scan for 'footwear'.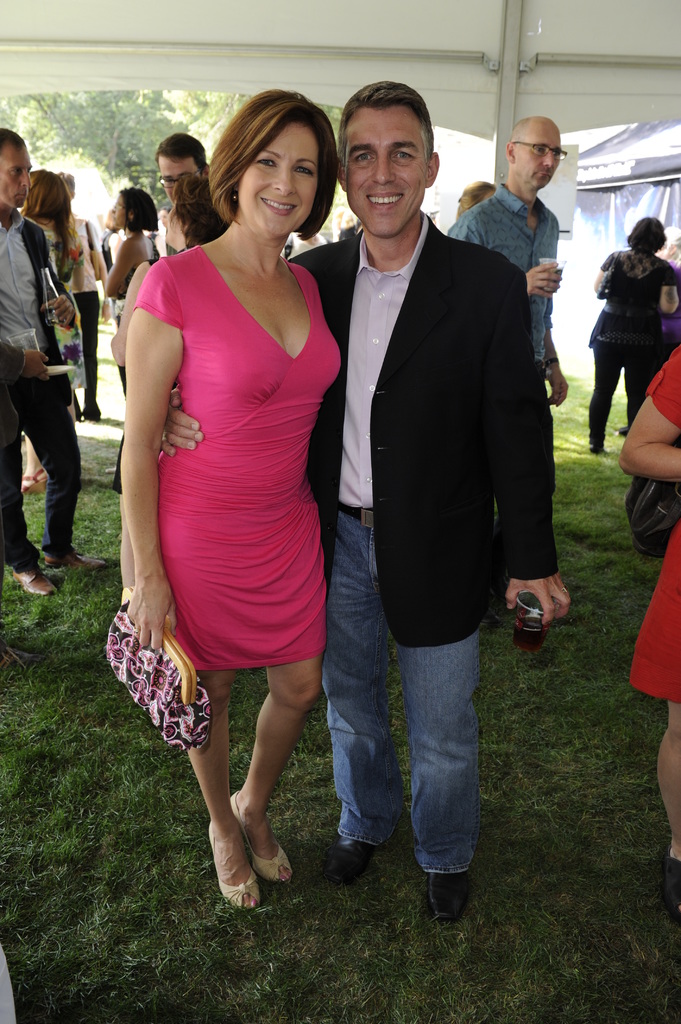
Scan result: <region>487, 607, 499, 623</region>.
